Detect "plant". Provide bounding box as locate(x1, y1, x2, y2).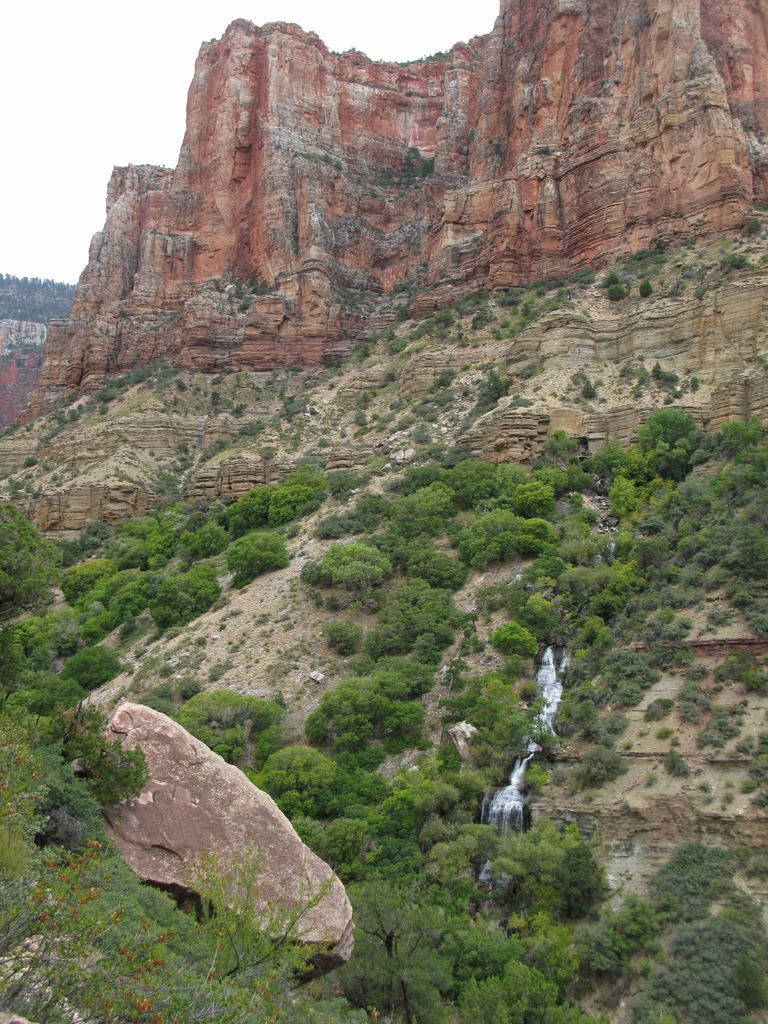
locate(740, 214, 767, 241).
